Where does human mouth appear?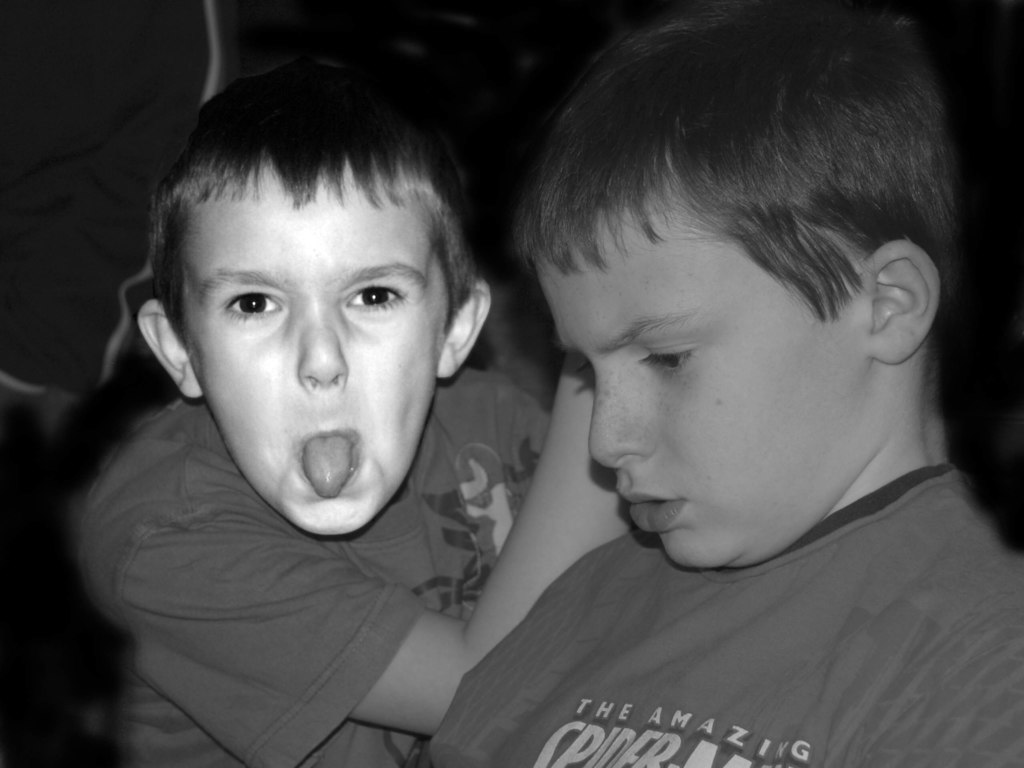
Appears at {"x1": 307, "y1": 428, "x2": 358, "y2": 478}.
